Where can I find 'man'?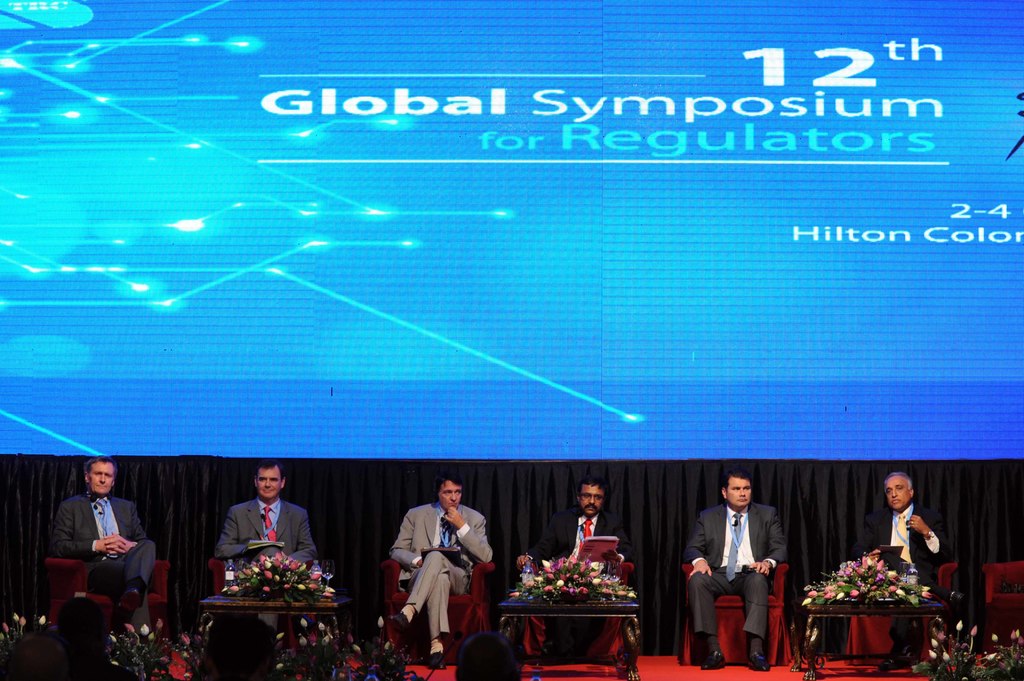
You can find it at l=517, t=472, r=641, b=577.
